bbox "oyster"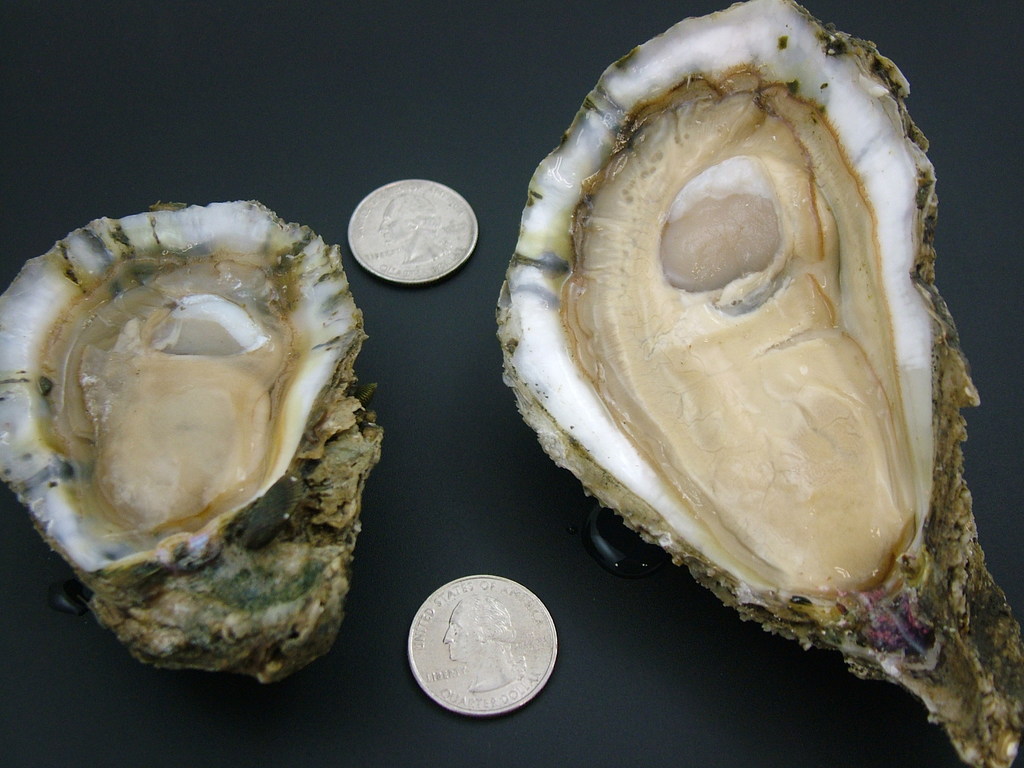
{"x1": 495, "y1": 1, "x2": 1023, "y2": 765}
